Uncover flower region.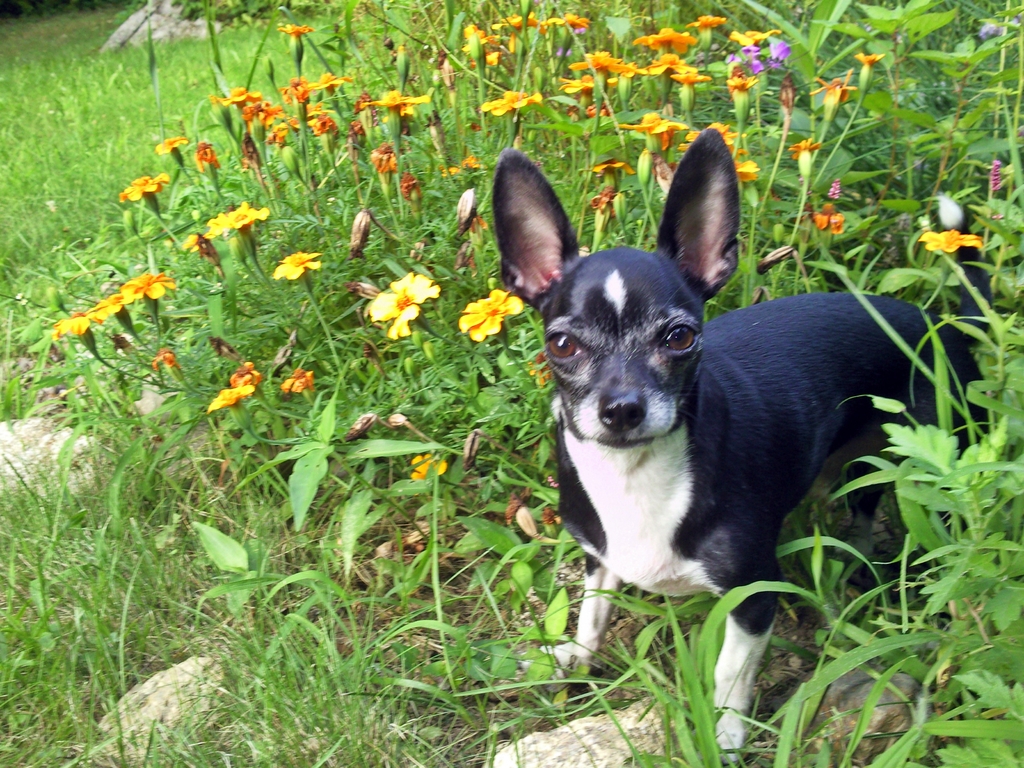
Uncovered: (left=235, top=360, right=271, bottom=405).
